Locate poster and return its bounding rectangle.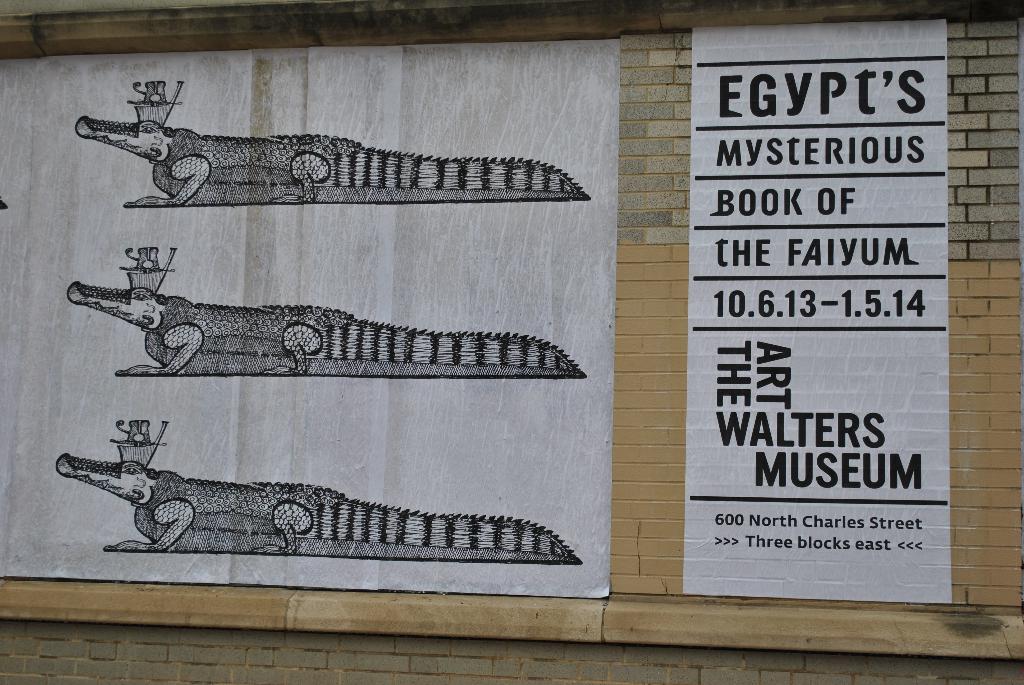
{"x1": 678, "y1": 15, "x2": 952, "y2": 606}.
